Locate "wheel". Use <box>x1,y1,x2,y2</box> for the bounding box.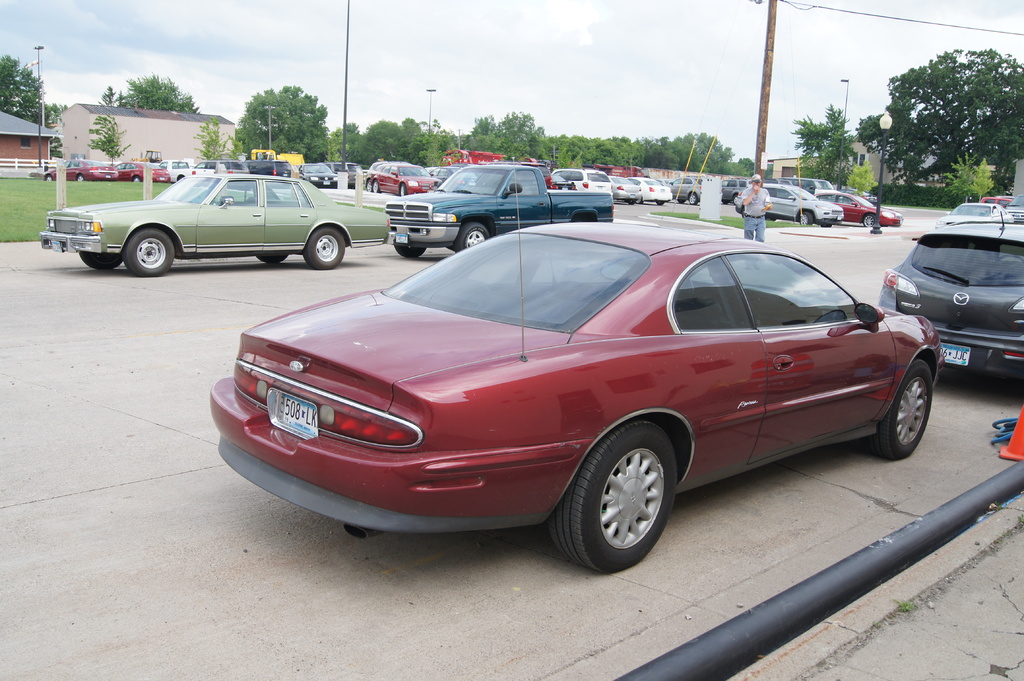
<box>366,179,371,192</box>.
